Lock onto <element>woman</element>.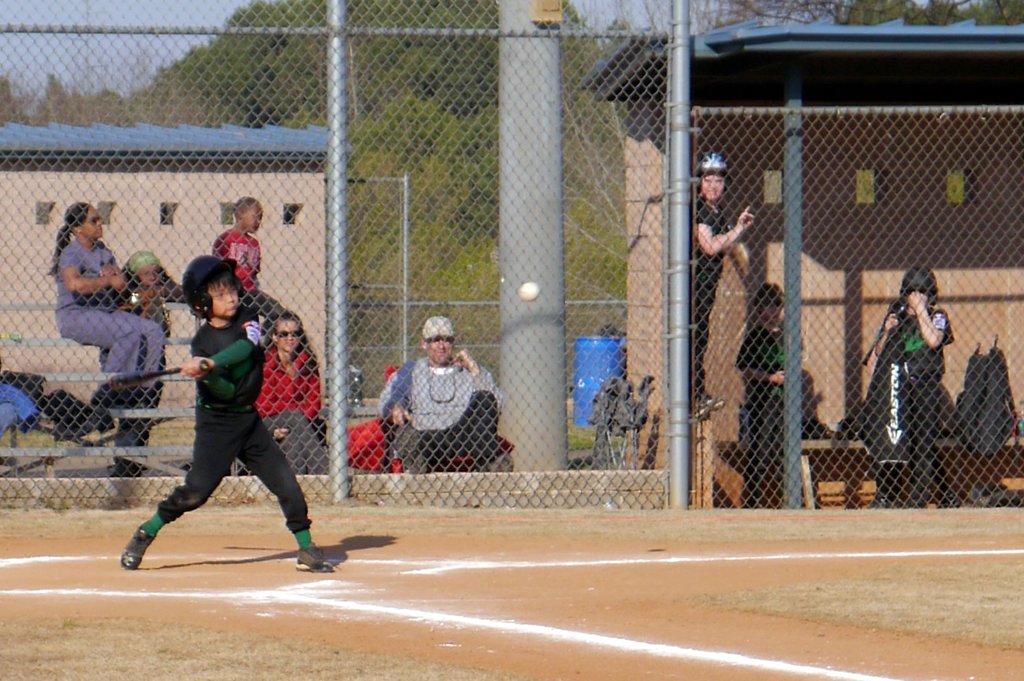
Locked: bbox(44, 202, 161, 382).
